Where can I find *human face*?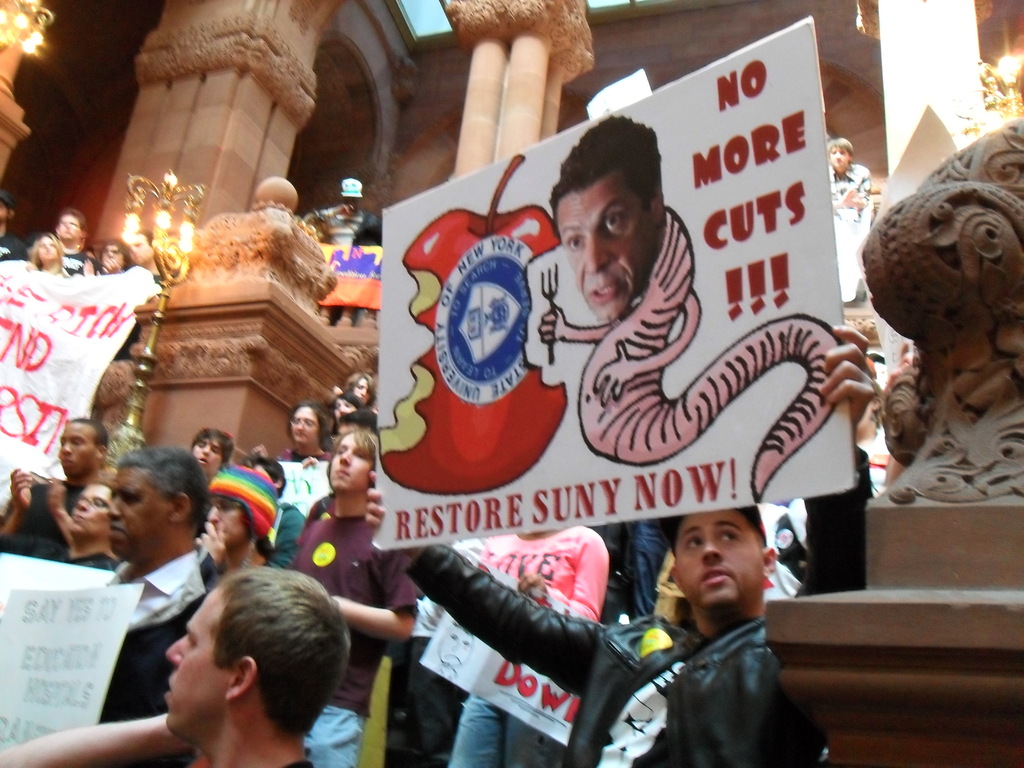
You can find it at <box>558,186,651,324</box>.
